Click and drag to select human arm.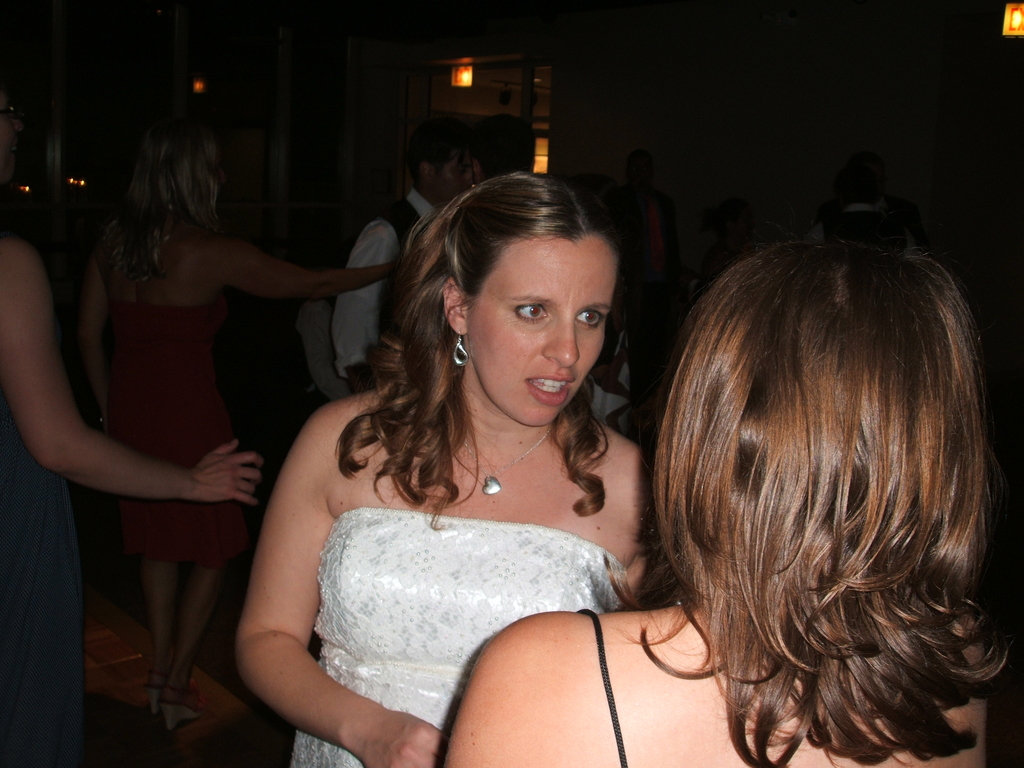
Selection: [226, 244, 397, 308].
